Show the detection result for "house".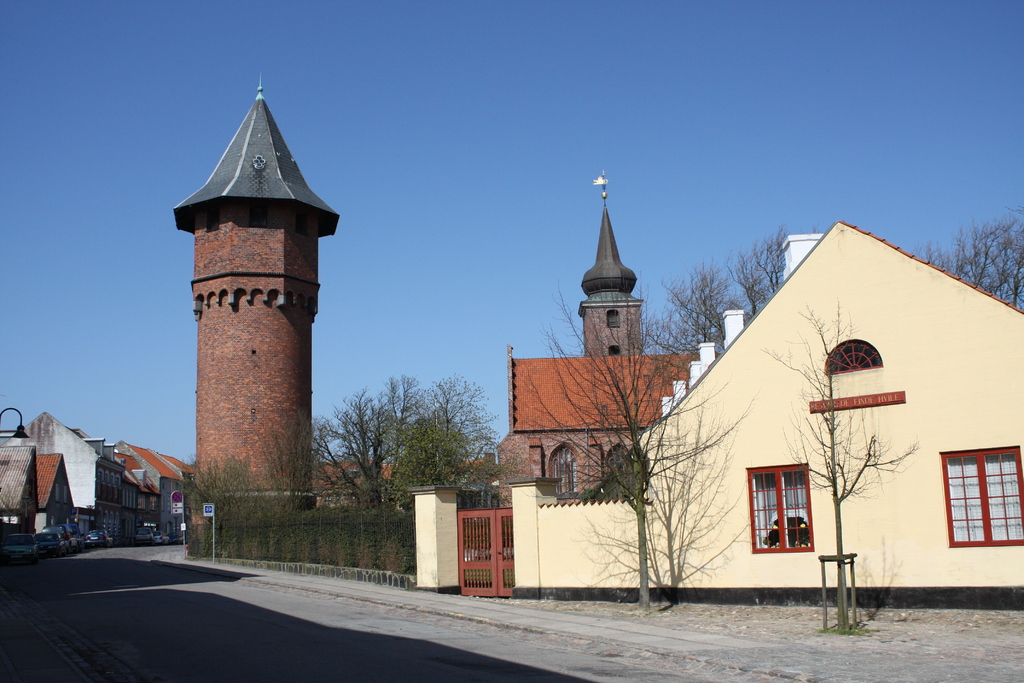
bbox=[4, 403, 124, 528].
